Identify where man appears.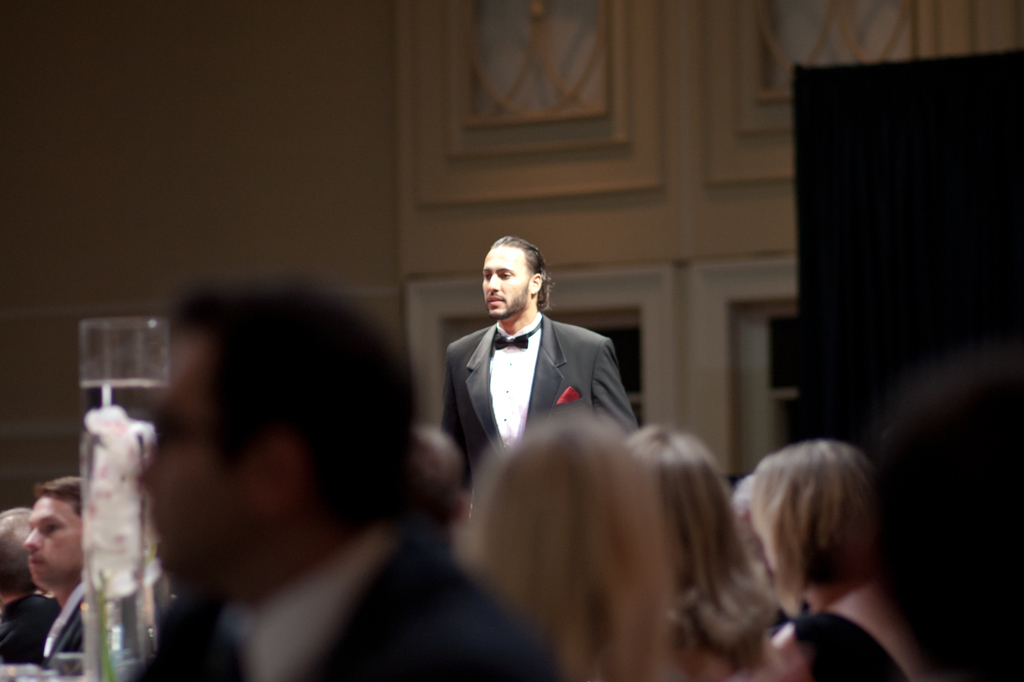
Appears at 141,273,560,681.
